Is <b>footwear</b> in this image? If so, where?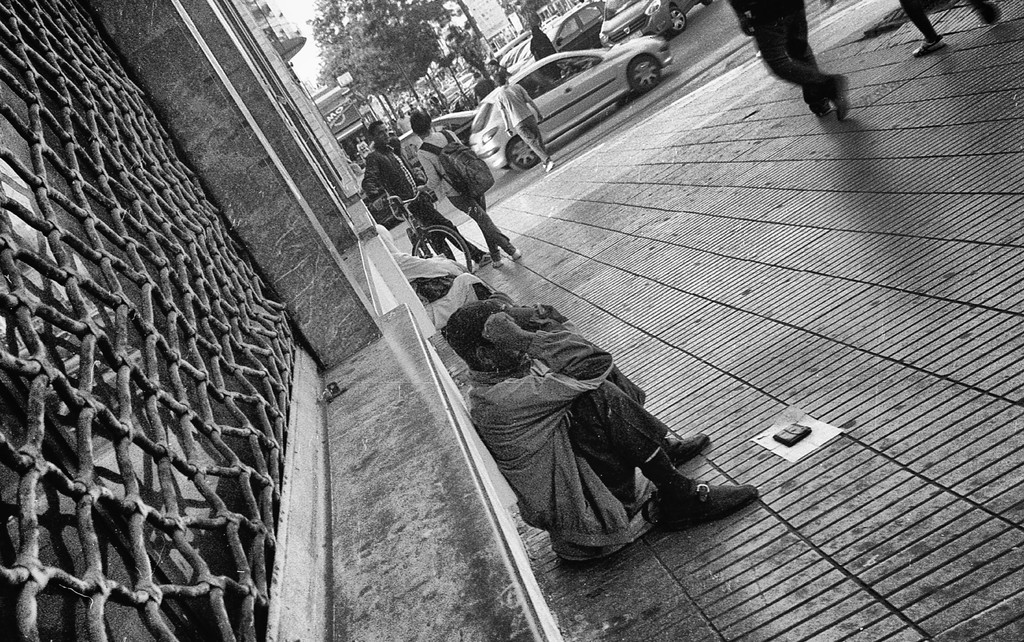
Yes, at bbox=(477, 249, 495, 265).
